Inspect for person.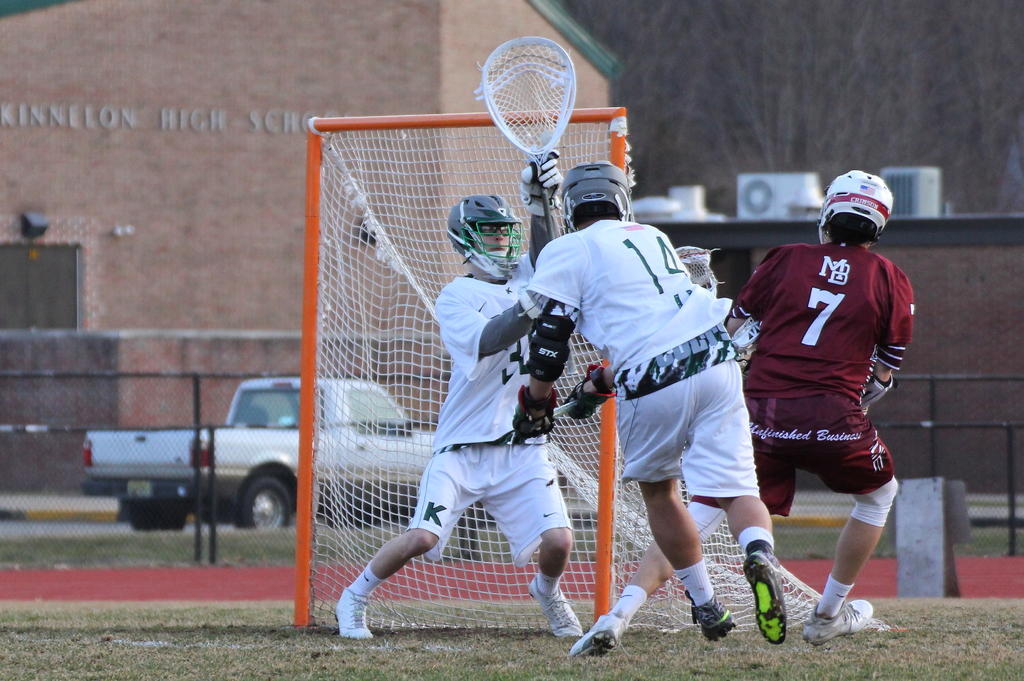
Inspection: [left=334, top=193, right=585, bottom=638].
